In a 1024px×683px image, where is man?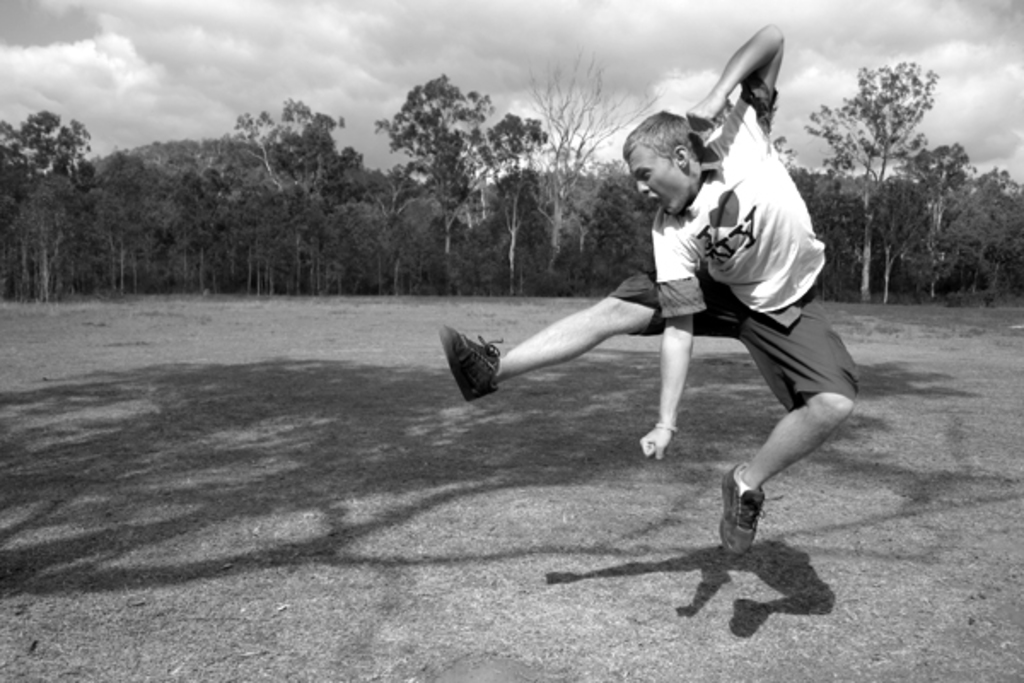
432, 27, 870, 560.
